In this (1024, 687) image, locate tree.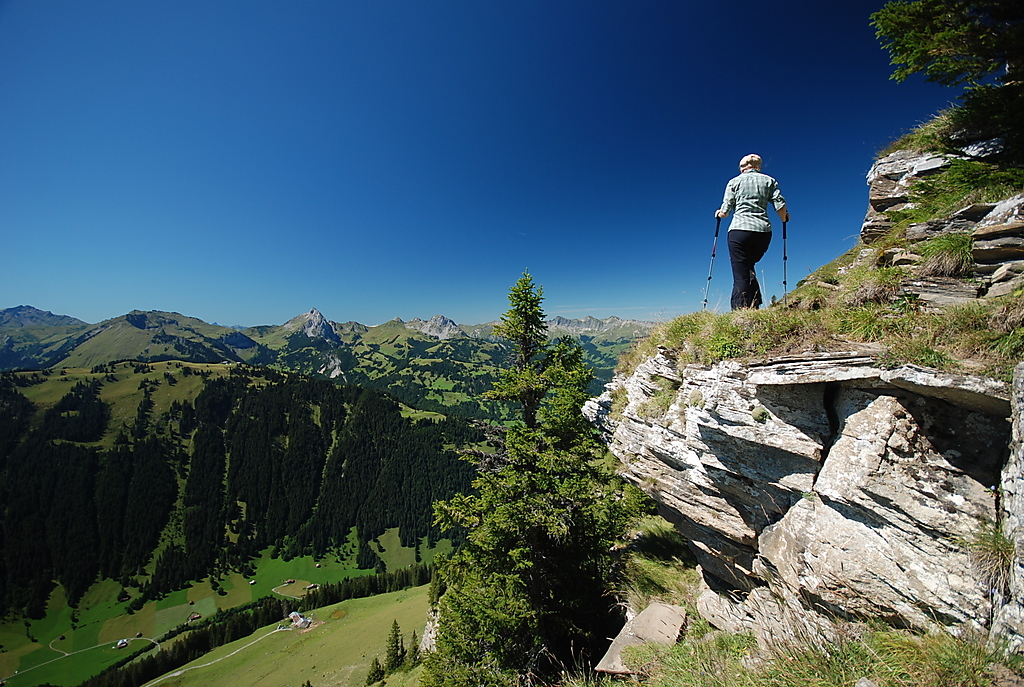
Bounding box: <region>864, 0, 1023, 97</region>.
